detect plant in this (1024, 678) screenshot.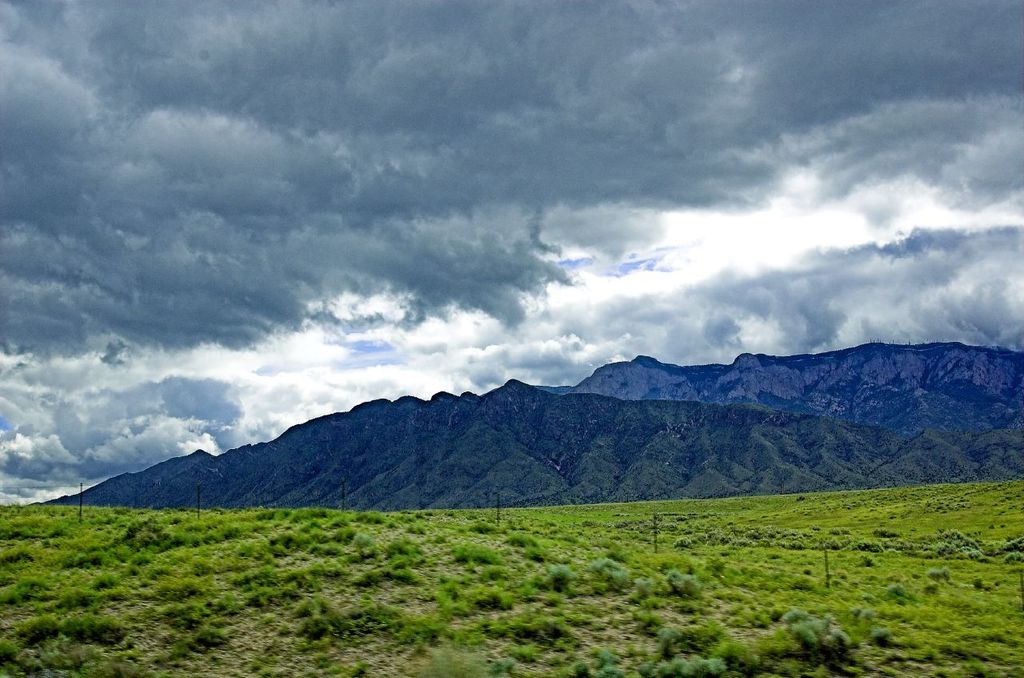
Detection: (783, 624, 864, 674).
